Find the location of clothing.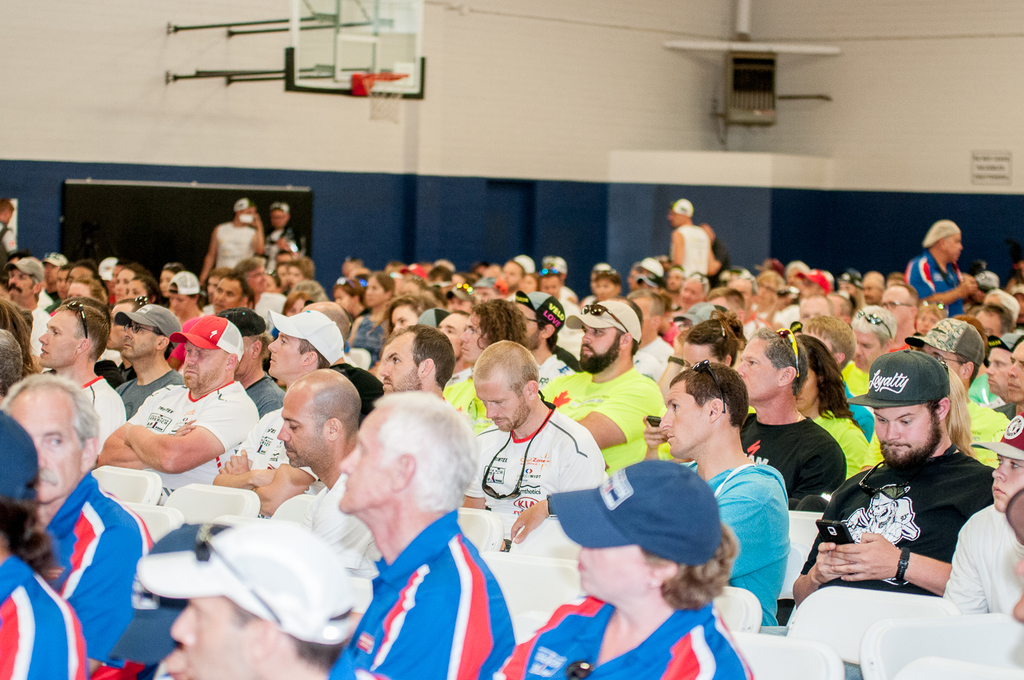
Location: 967,397,1003,472.
